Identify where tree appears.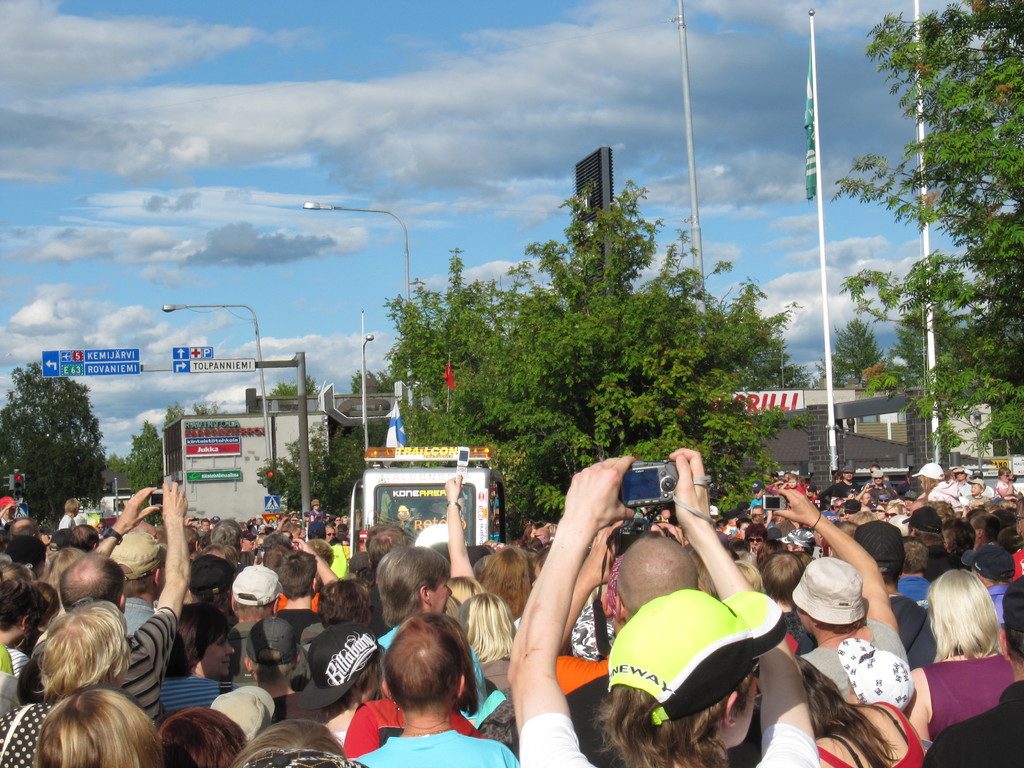
Appears at rect(273, 357, 317, 424).
